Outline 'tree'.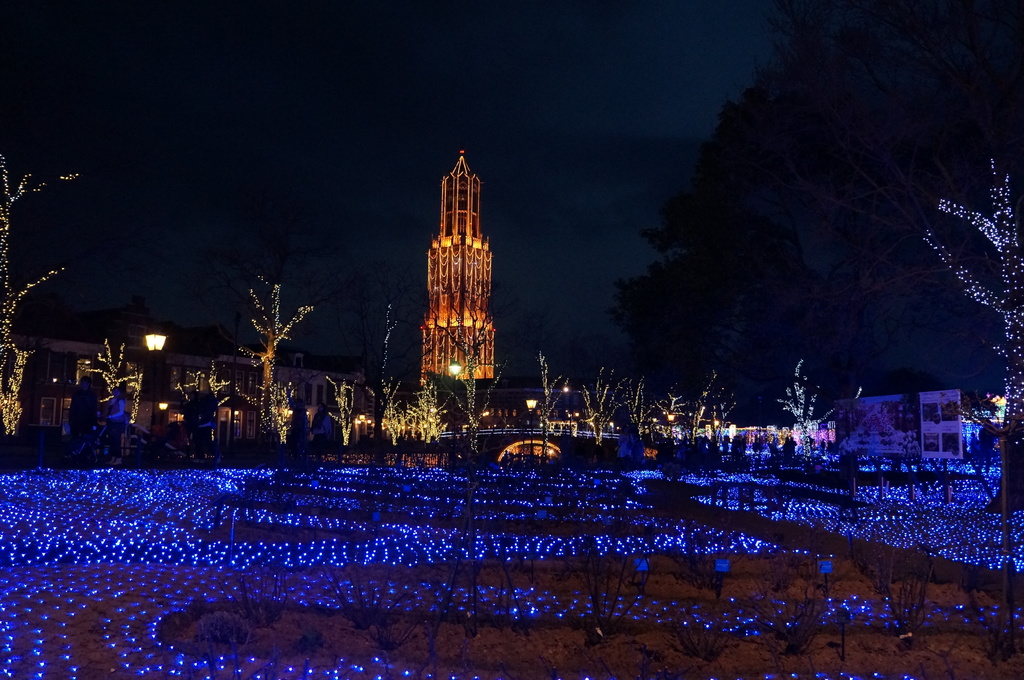
Outline: x1=662 y1=380 x2=694 y2=442.
